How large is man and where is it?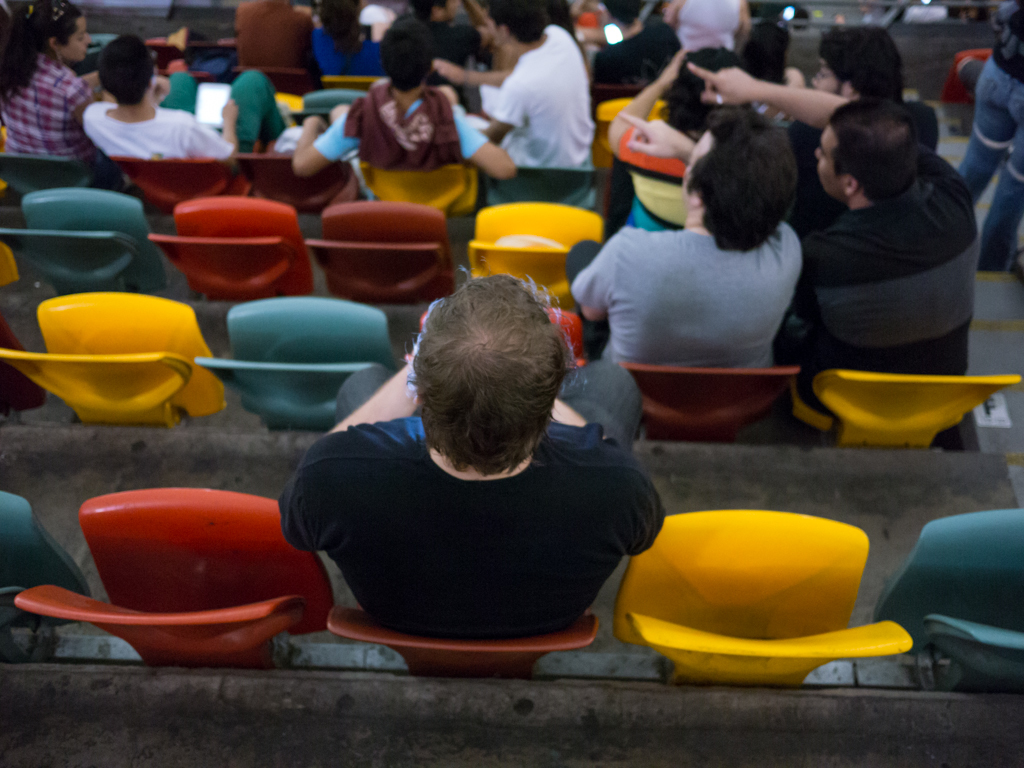
Bounding box: bbox=(266, 249, 671, 620).
